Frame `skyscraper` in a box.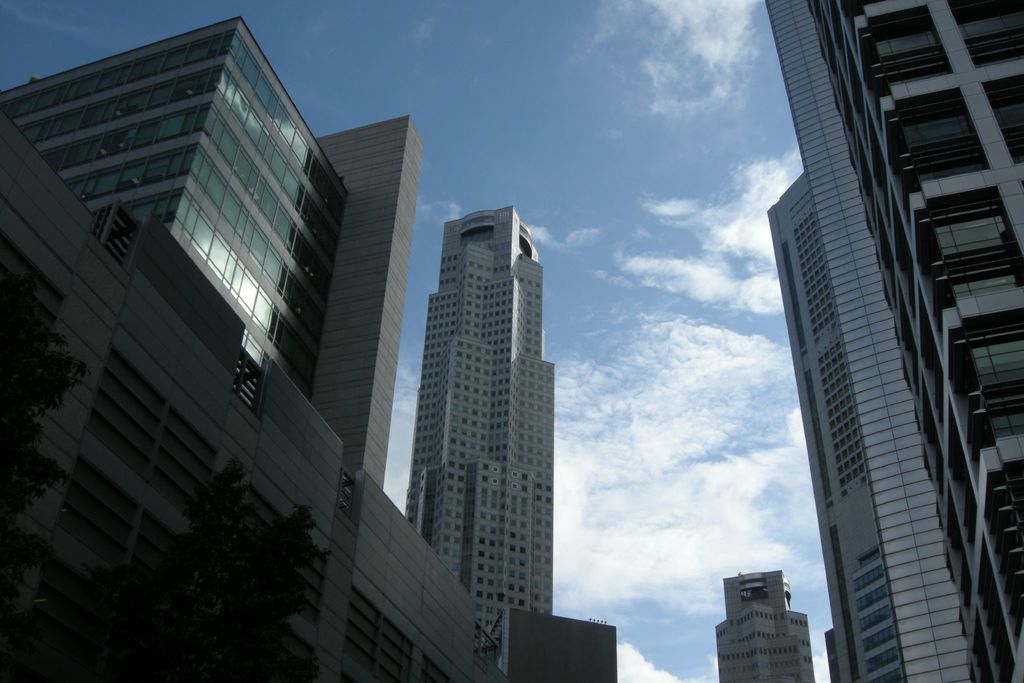
(767,0,982,682).
